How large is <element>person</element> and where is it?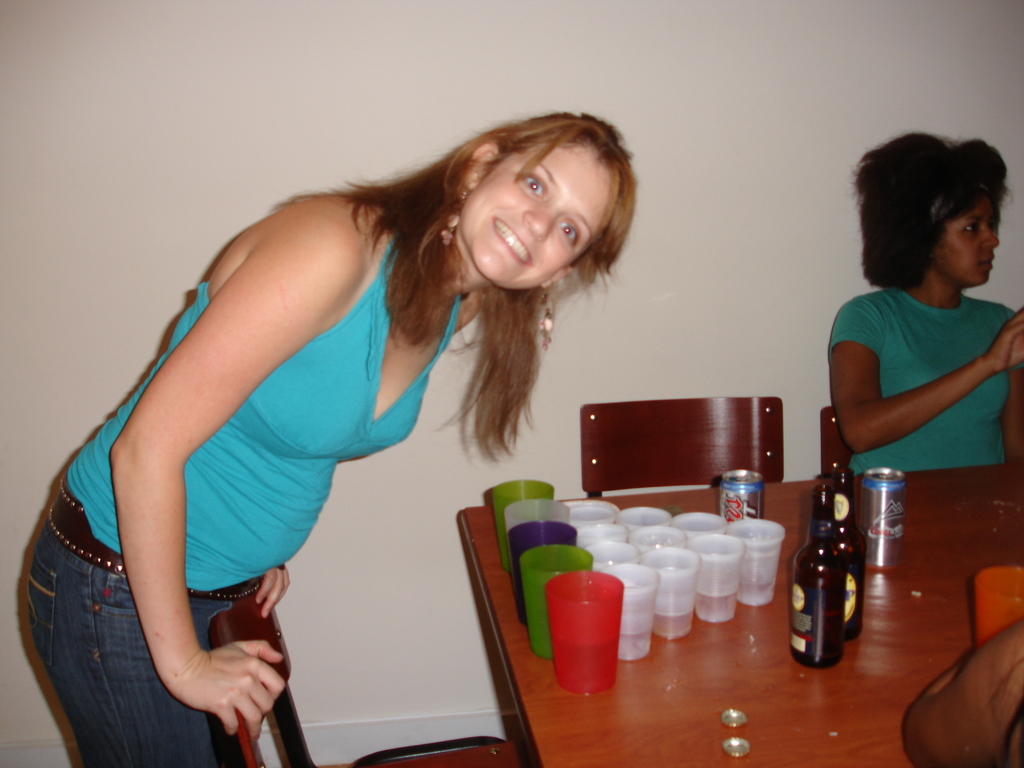
Bounding box: bbox=(829, 125, 979, 487).
